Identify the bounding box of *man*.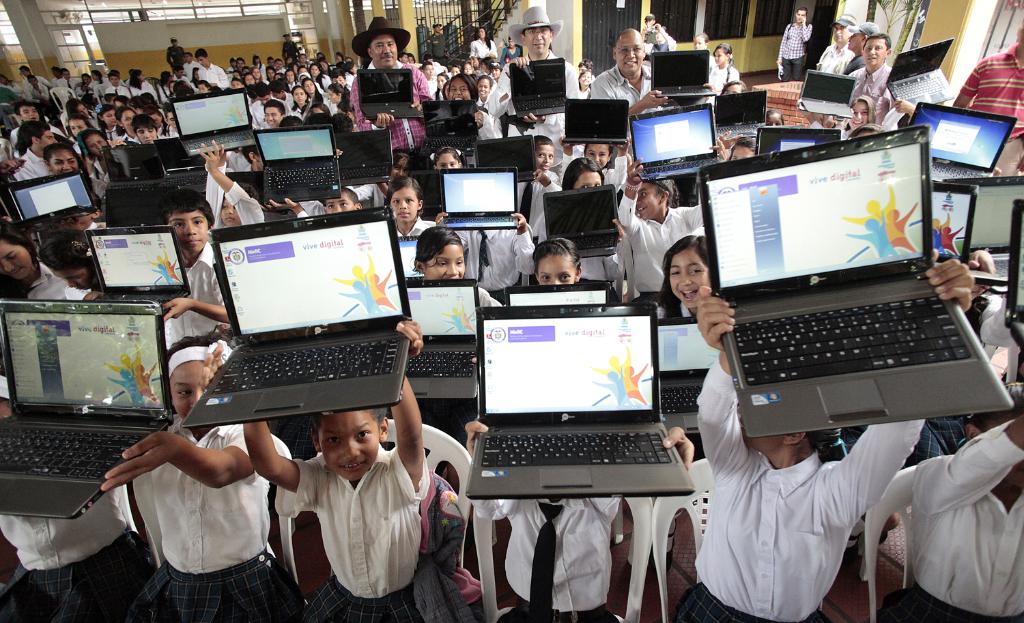
[x1=840, y1=24, x2=885, y2=78].
